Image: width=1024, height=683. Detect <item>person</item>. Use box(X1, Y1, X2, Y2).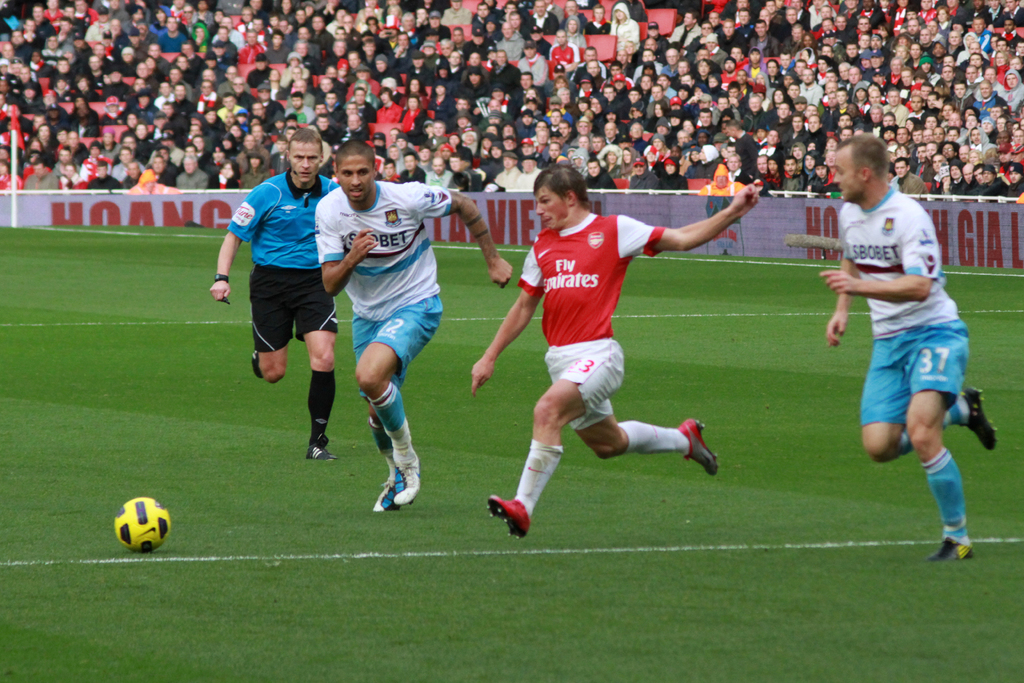
box(468, 160, 758, 541).
